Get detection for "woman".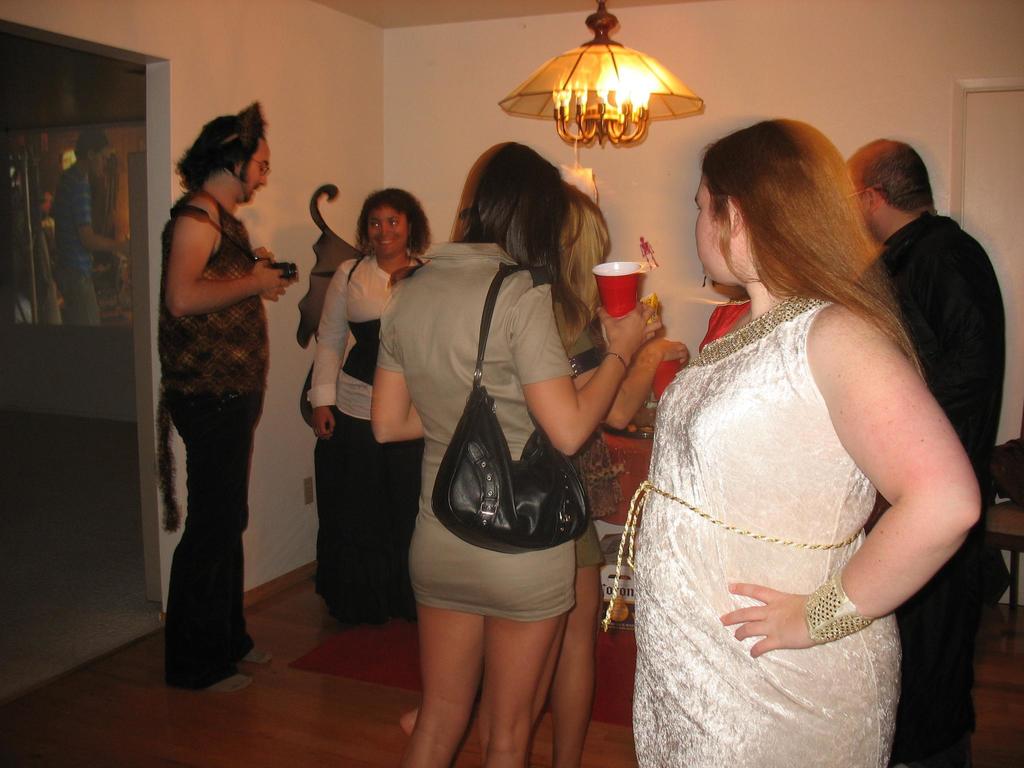
Detection: (307, 188, 435, 630).
